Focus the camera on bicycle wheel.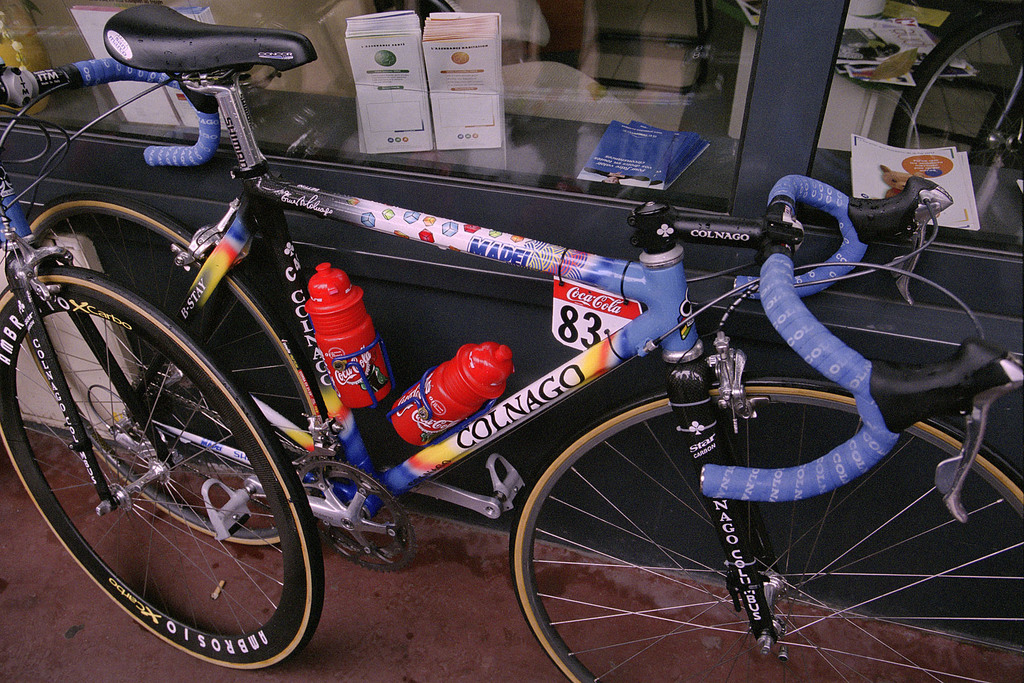
Focus region: 0 263 328 672.
